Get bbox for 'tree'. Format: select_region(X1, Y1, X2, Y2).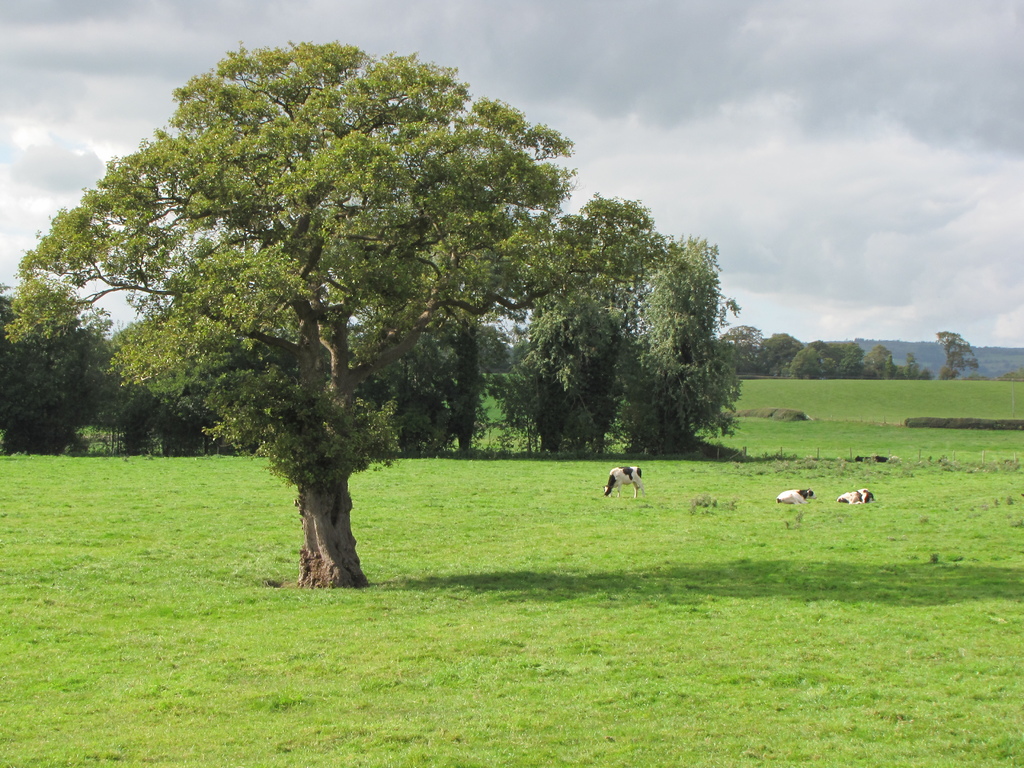
select_region(860, 345, 898, 383).
